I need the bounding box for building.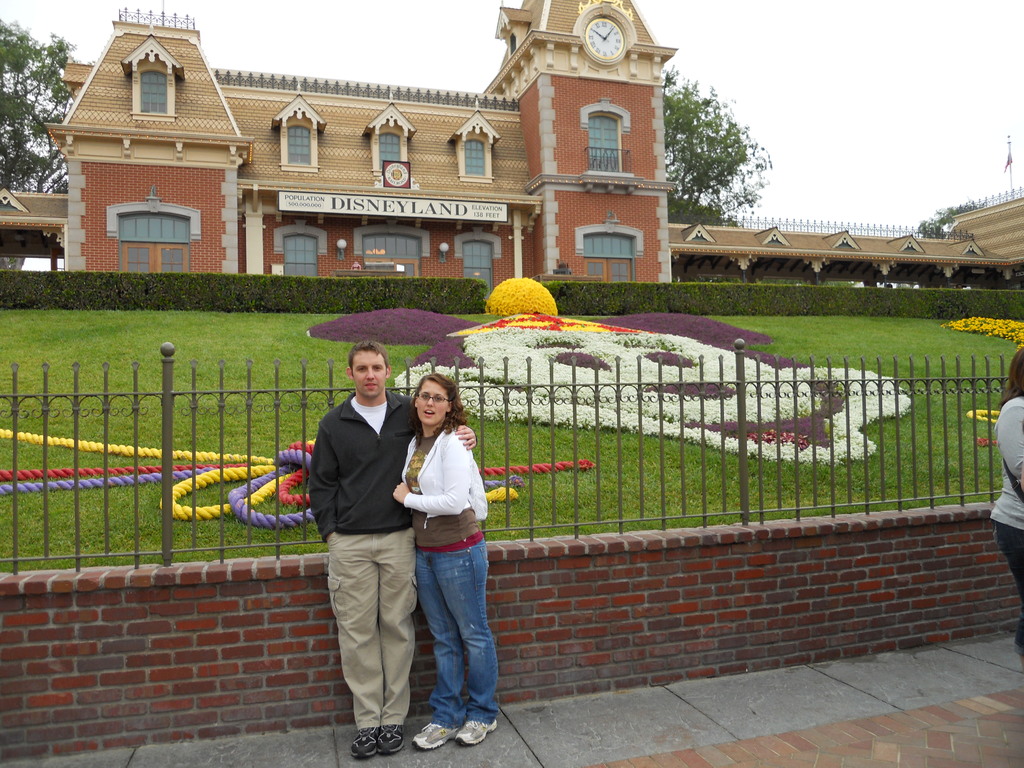
Here it is: rect(41, 0, 676, 284).
